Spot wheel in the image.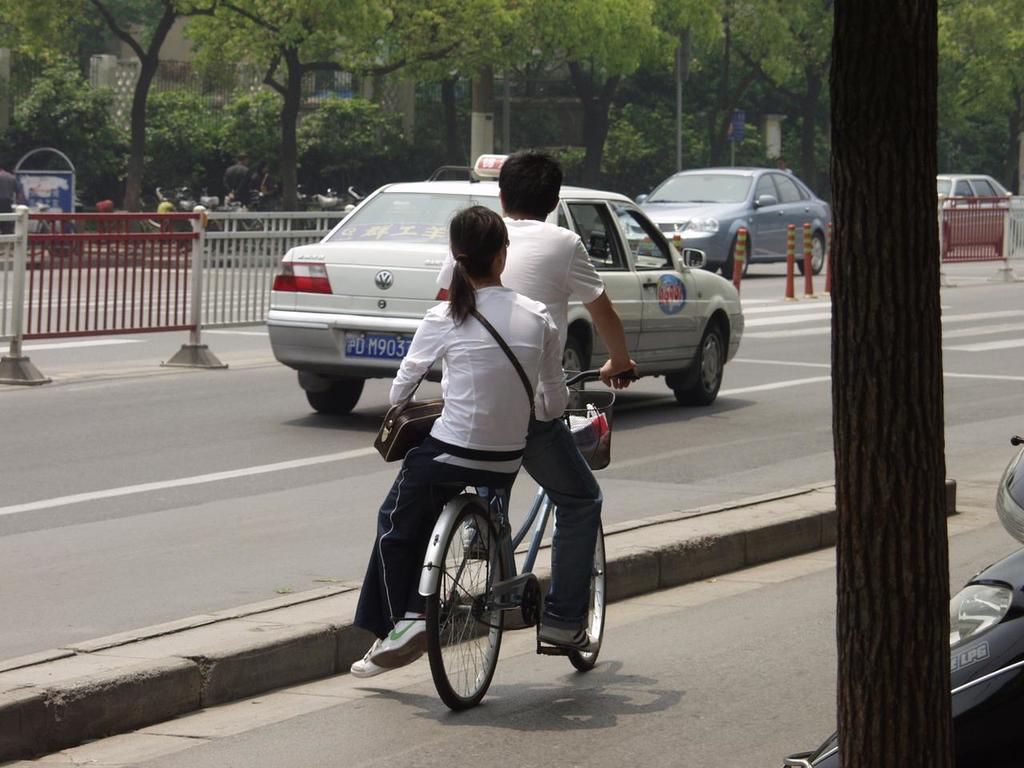
wheel found at select_region(426, 507, 506, 708).
